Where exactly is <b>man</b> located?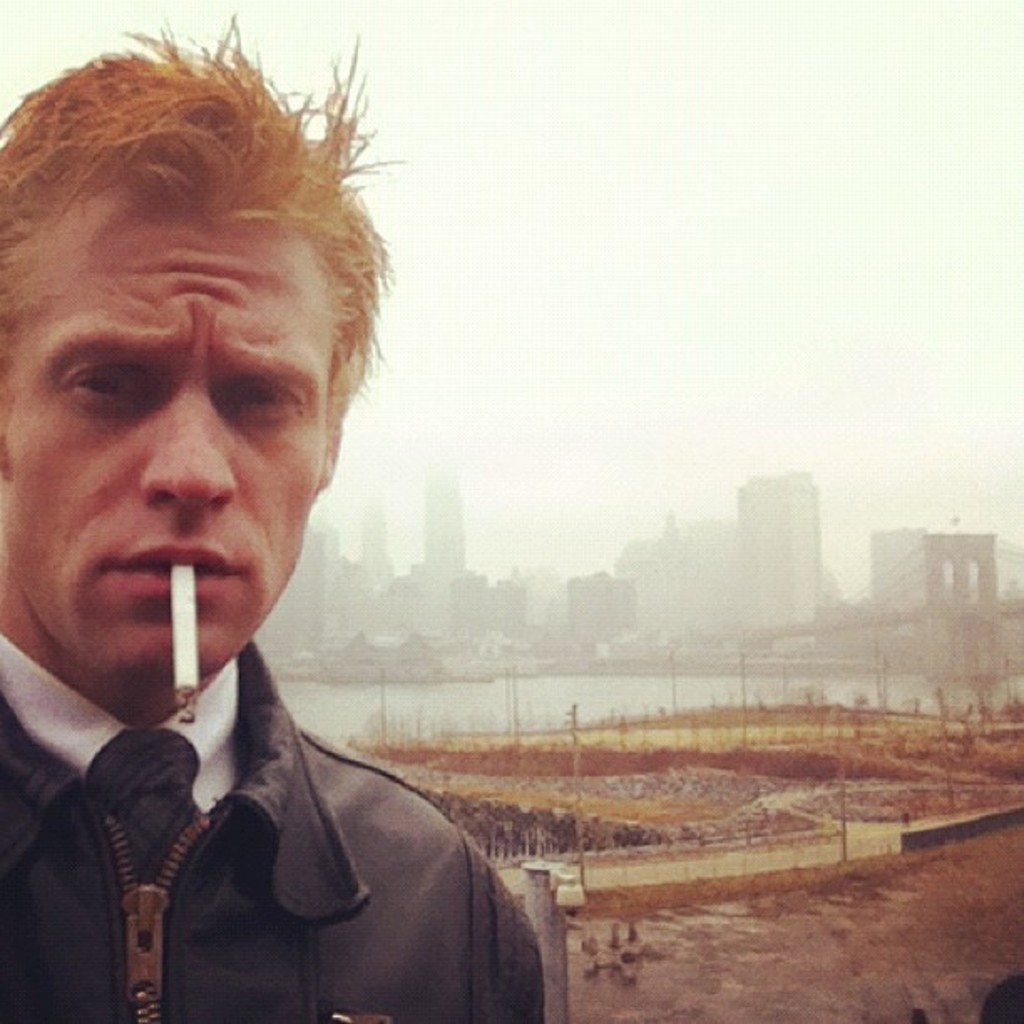
Its bounding box is l=0, t=72, r=592, b=1023.
